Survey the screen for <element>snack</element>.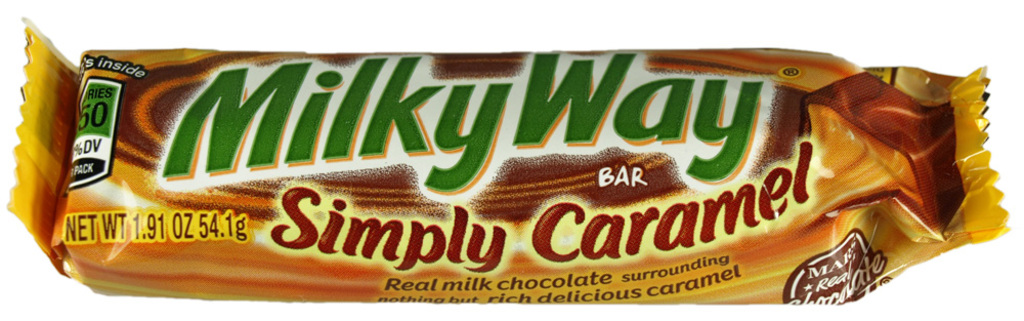
Survey found: (6,3,1023,320).
